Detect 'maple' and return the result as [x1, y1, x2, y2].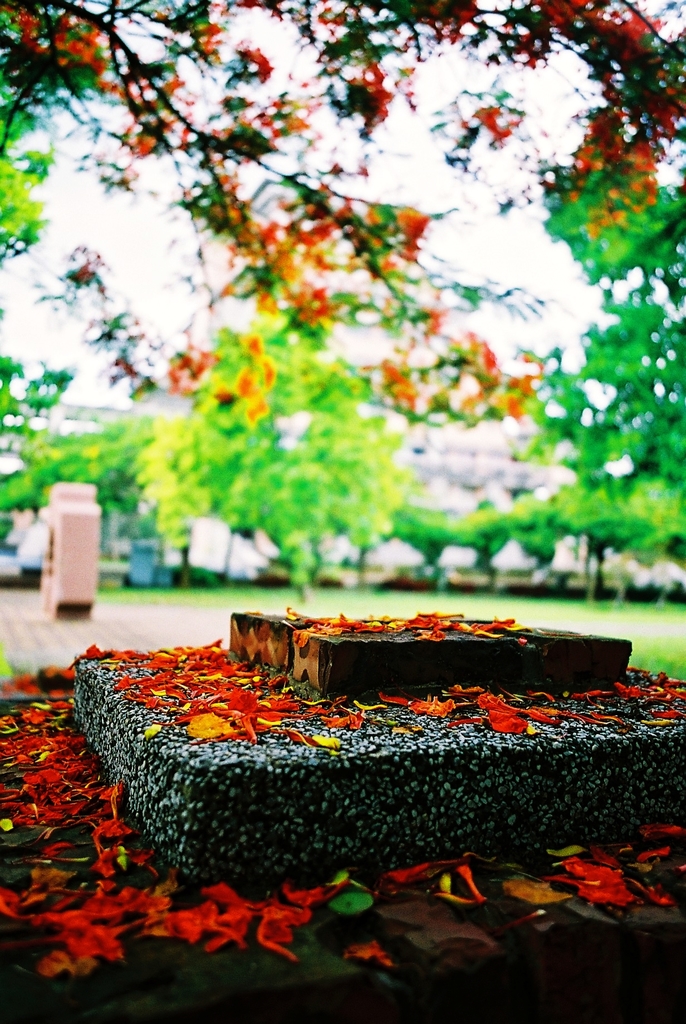
[1, 689, 685, 979].
